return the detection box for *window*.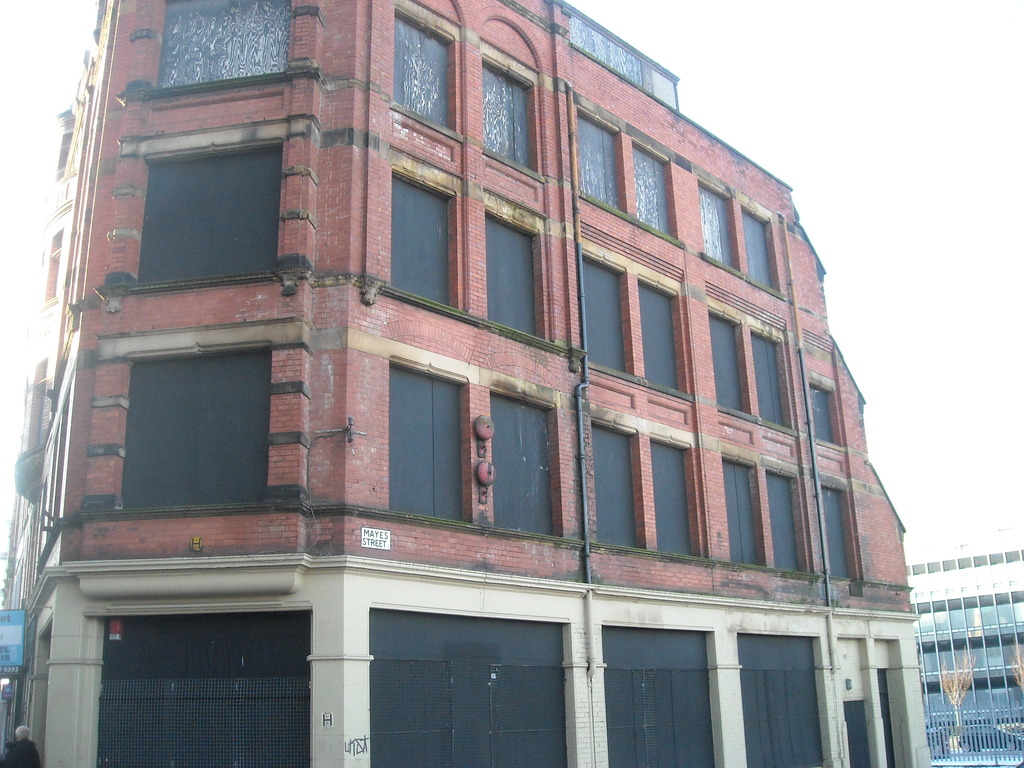
l=482, t=214, r=540, b=336.
